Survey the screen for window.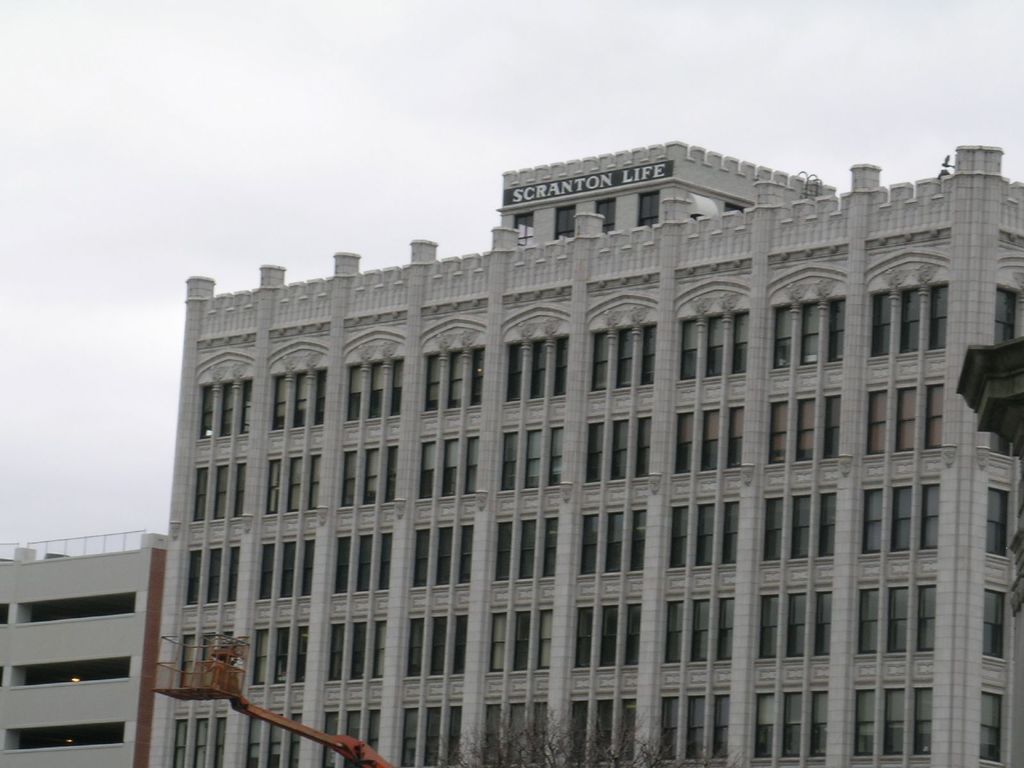
Survey found: pyautogui.locateOnScreen(594, 196, 616, 237).
